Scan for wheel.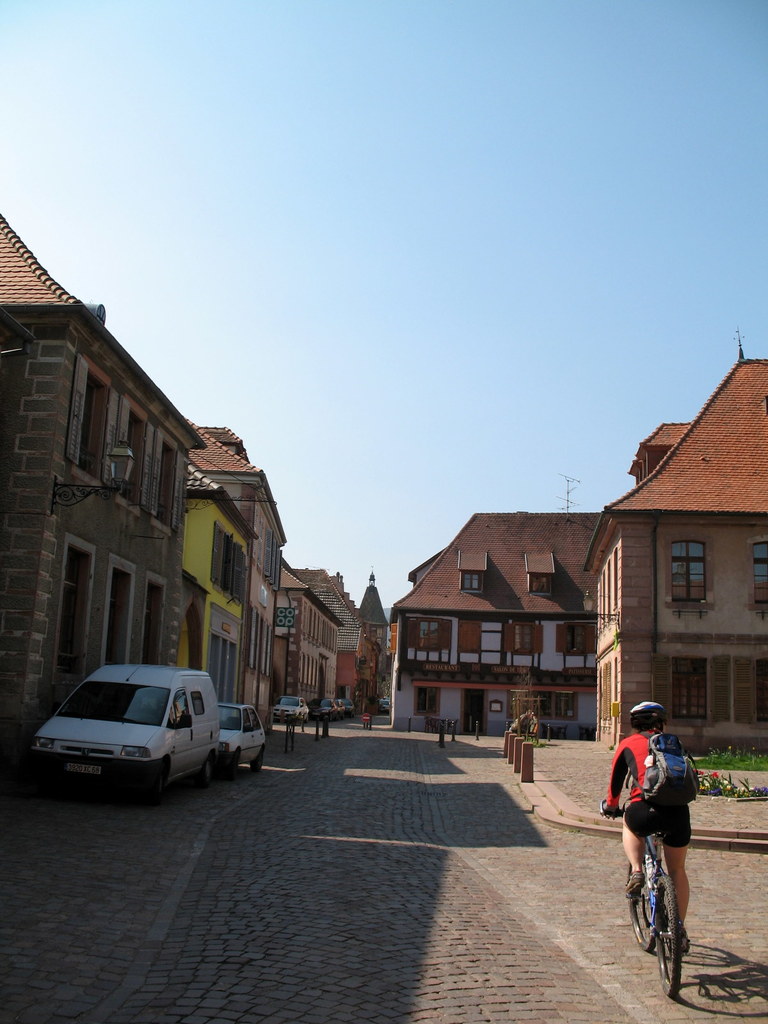
Scan result: box=[151, 766, 167, 804].
